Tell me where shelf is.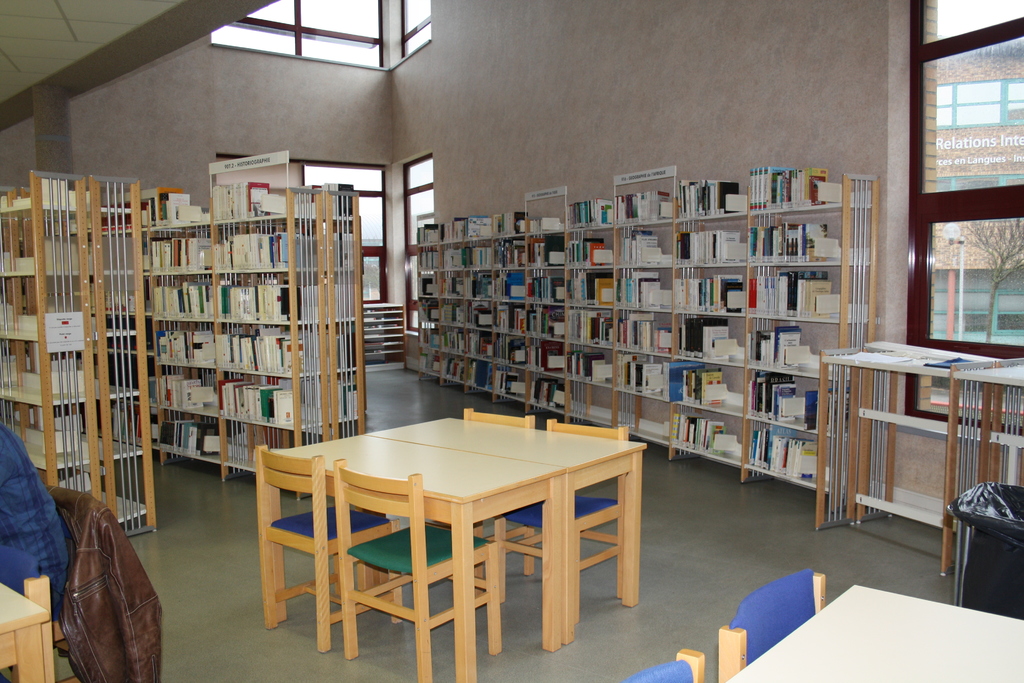
shelf is at x1=573, y1=385, x2=608, y2=421.
